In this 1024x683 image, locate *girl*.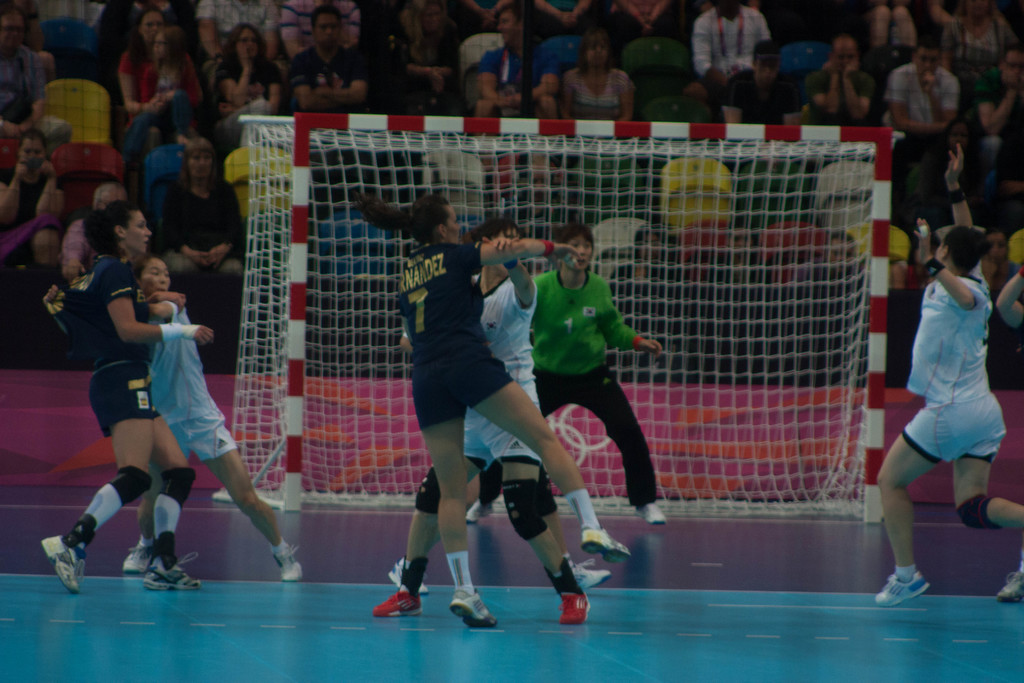
Bounding box: select_region(48, 245, 305, 574).
